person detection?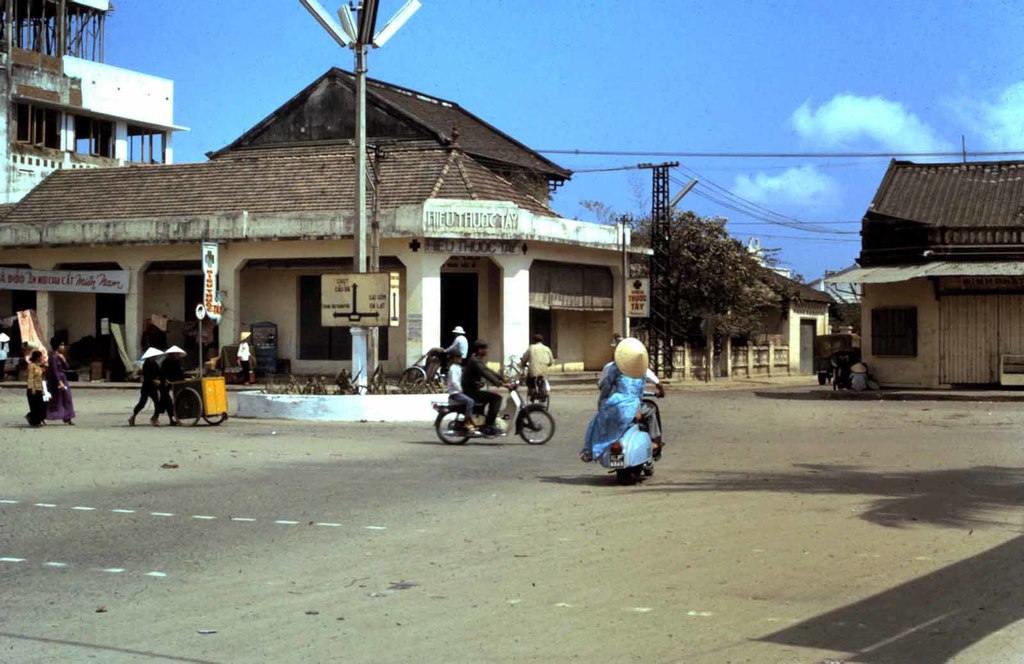
{"x1": 520, "y1": 333, "x2": 553, "y2": 403}
